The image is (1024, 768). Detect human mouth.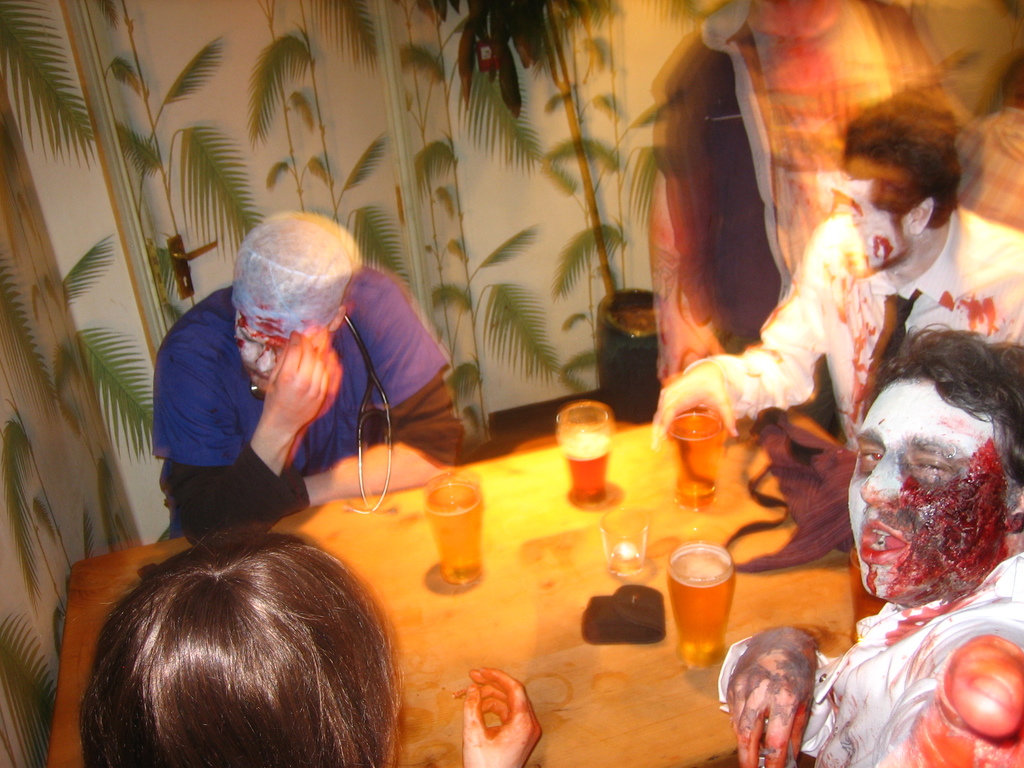
Detection: {"left": 247, "top": 372, "right": 271, "bottom": 387}.
